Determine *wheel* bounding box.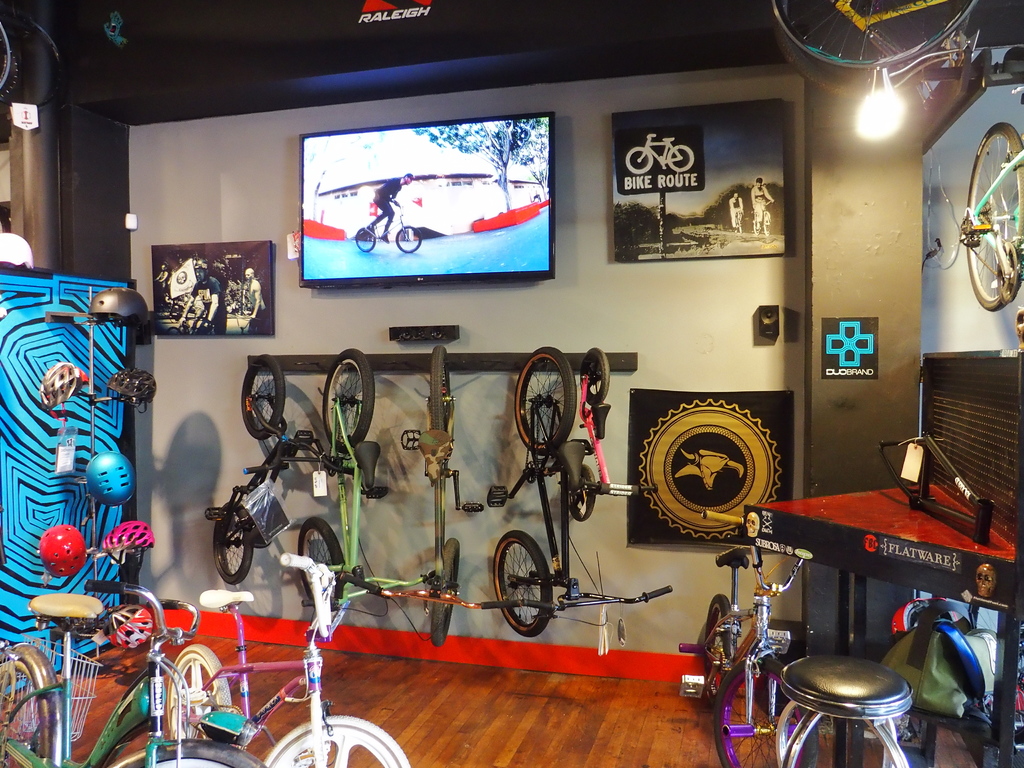
Determined: l=127, t=744, r=263, b=767.
